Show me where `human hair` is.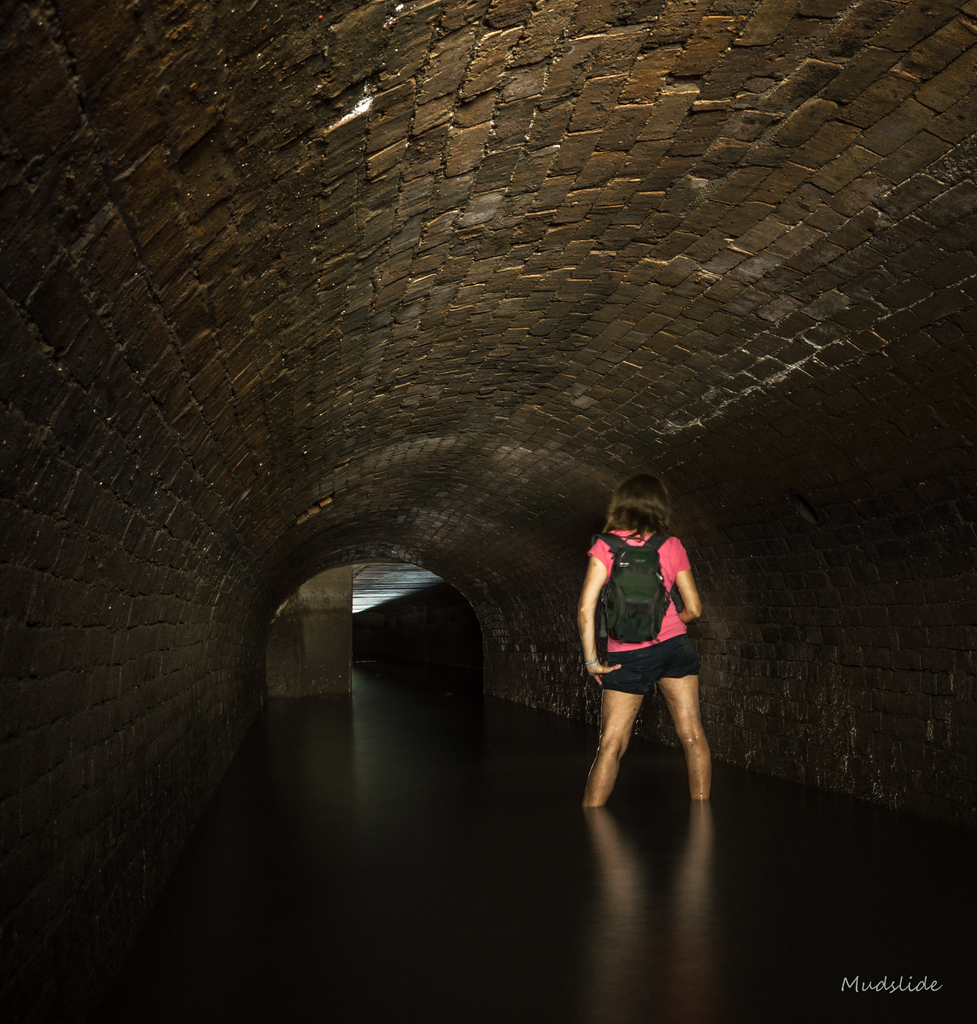
`human hair` is at left=600, top=476, right=671, bottom=536.
